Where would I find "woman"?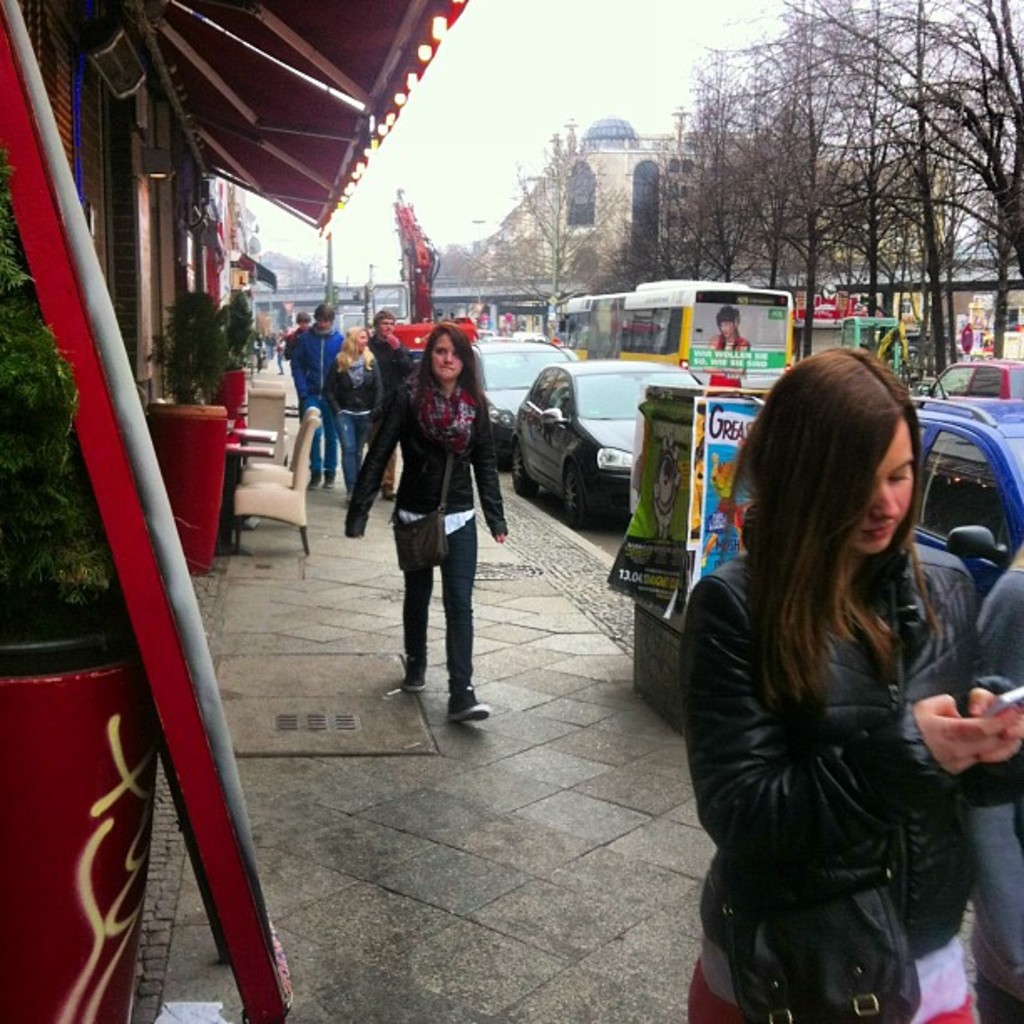
At [678, 348, 1022, 1022].
